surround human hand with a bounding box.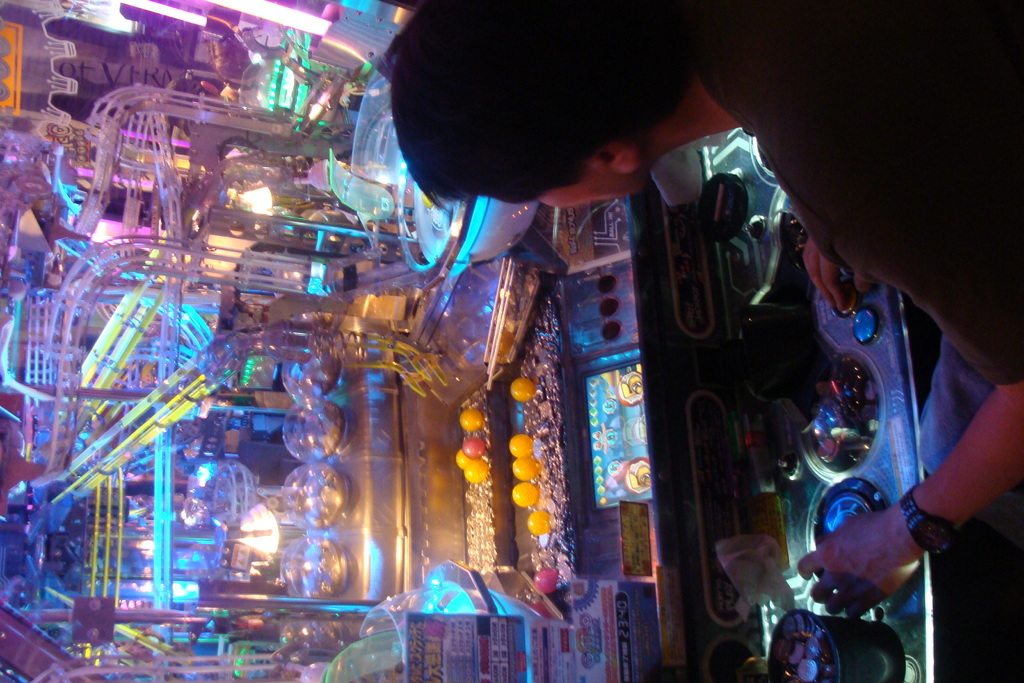
817/482/957/621.
